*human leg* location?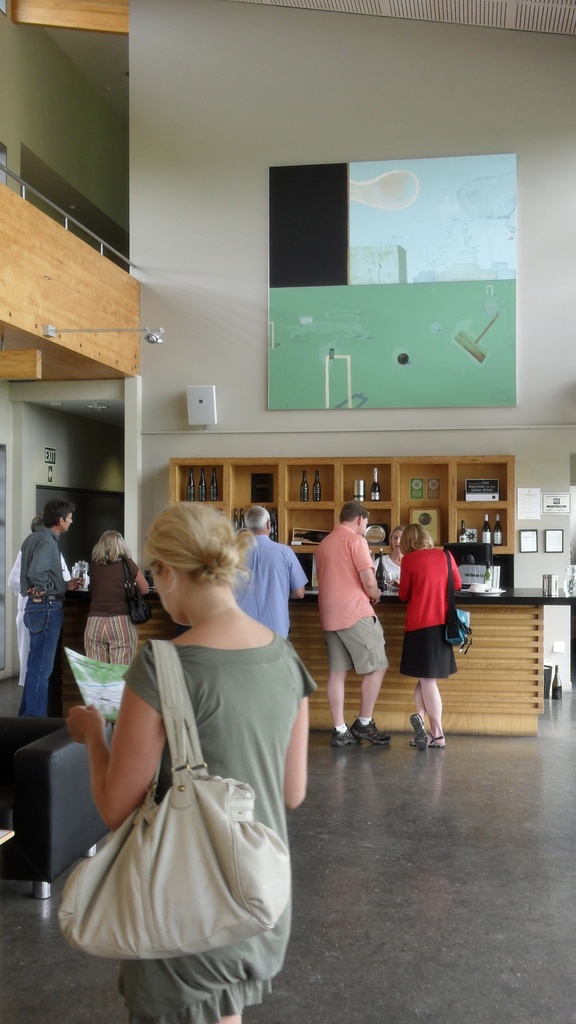
bbox=[334, 626, 358, 748]
